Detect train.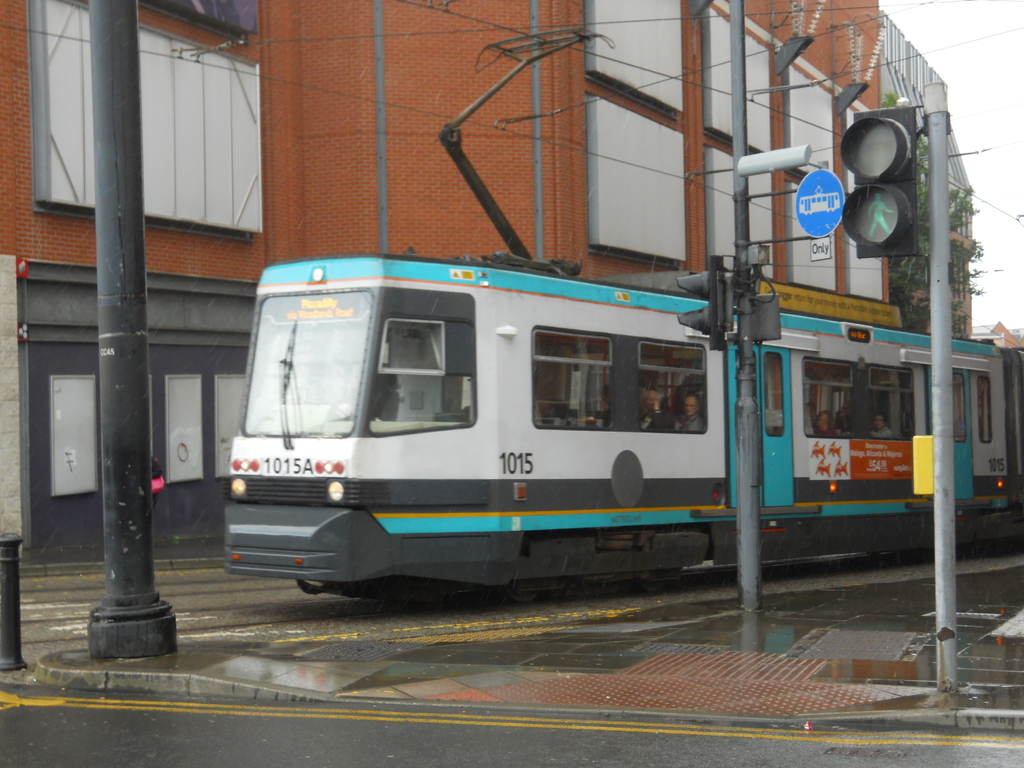
Detected at {"left": 223, "top": 25, "right": 1023, "bottom": 607}.
